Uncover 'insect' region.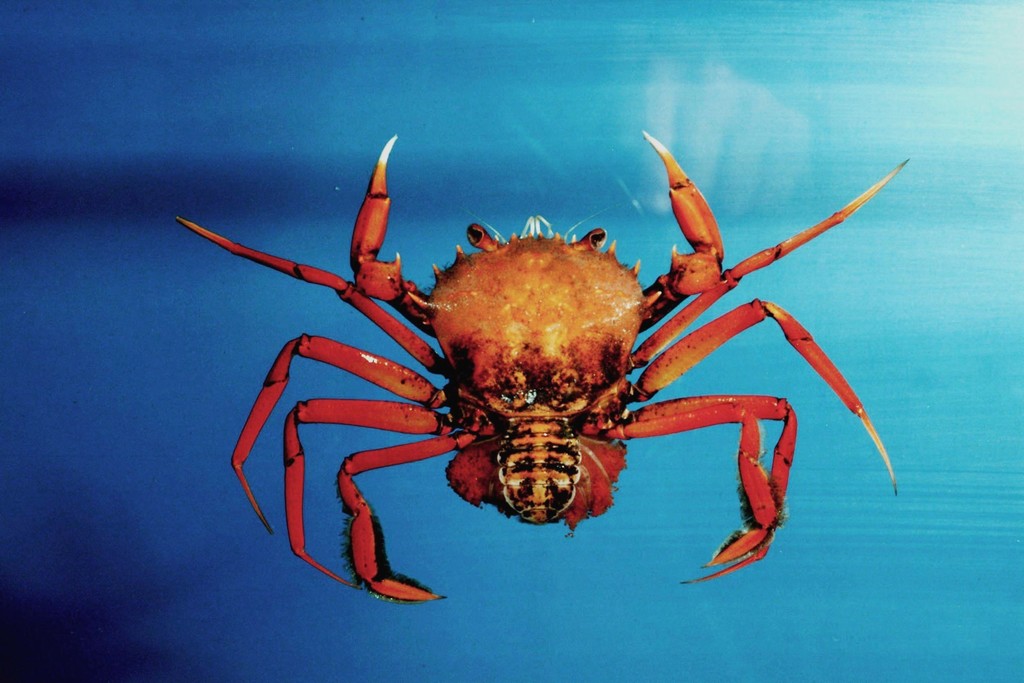
Uncovered: [175,128,909,608].
